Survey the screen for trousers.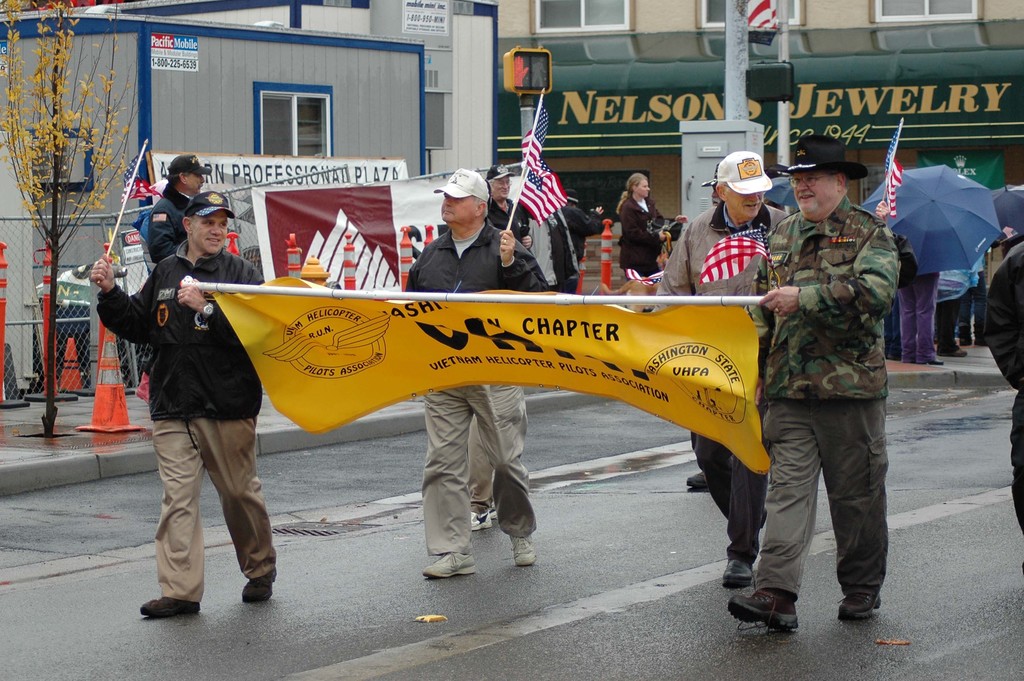
Survey found: box=[1007, 411, 1023, 536].
